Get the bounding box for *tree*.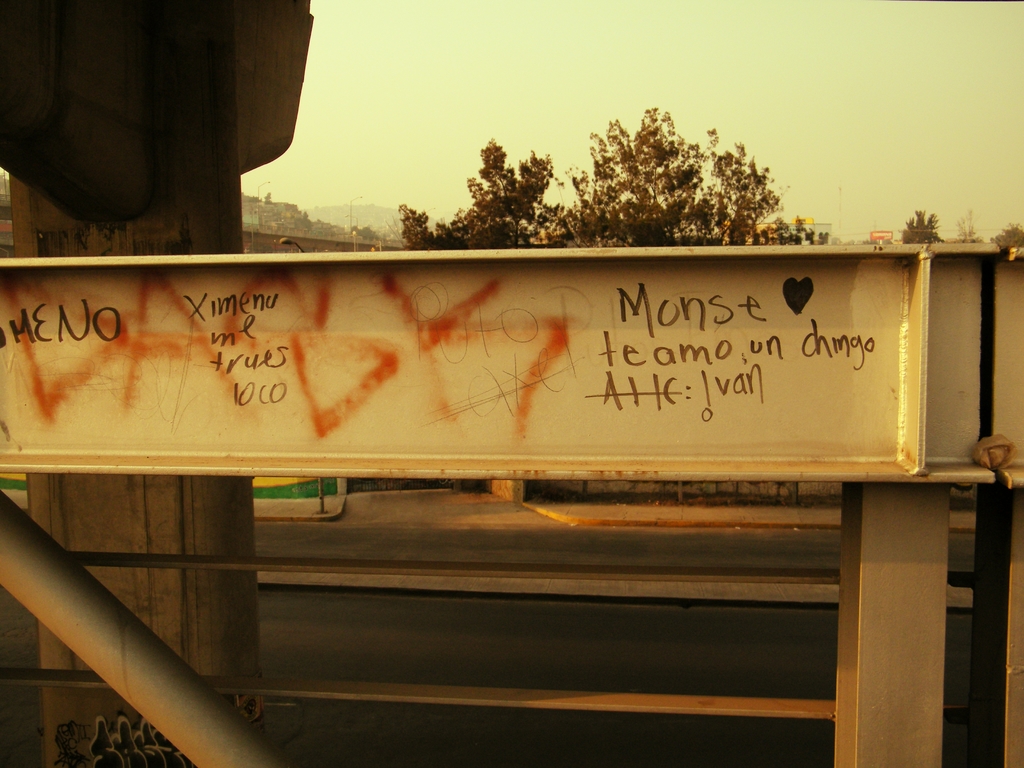
x1=893, y1=196, x2=952, y2=241.
